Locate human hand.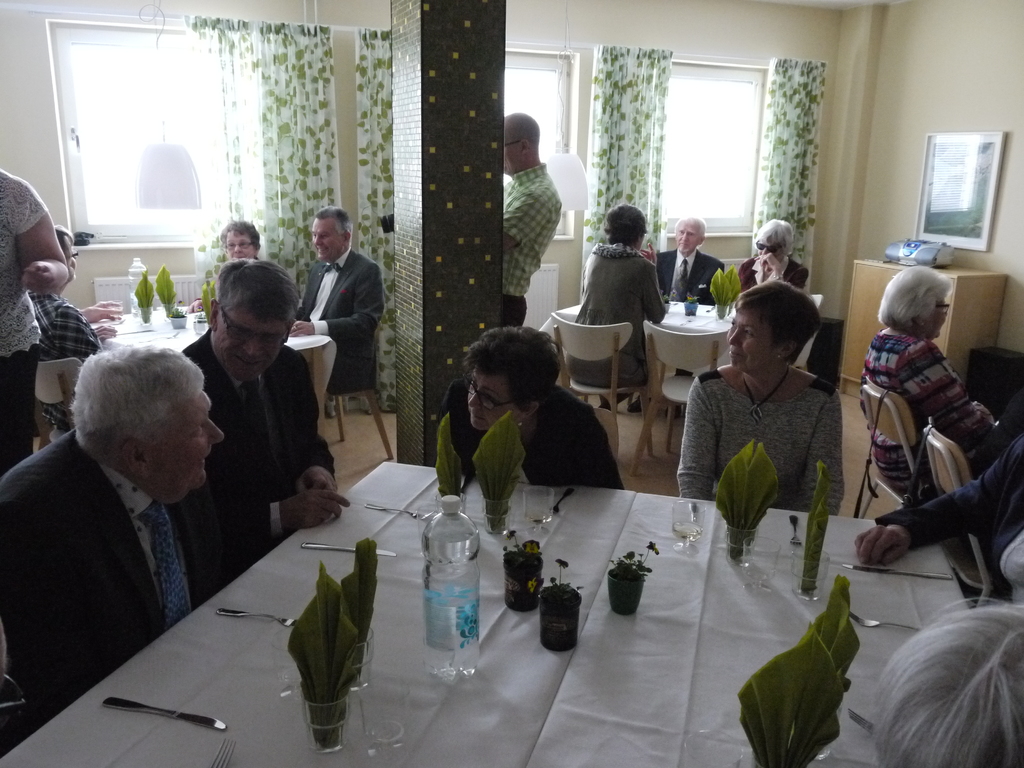
Bounding box: {"x1": 756, "y1": 253, "x2": 783, "y2": 273}.
